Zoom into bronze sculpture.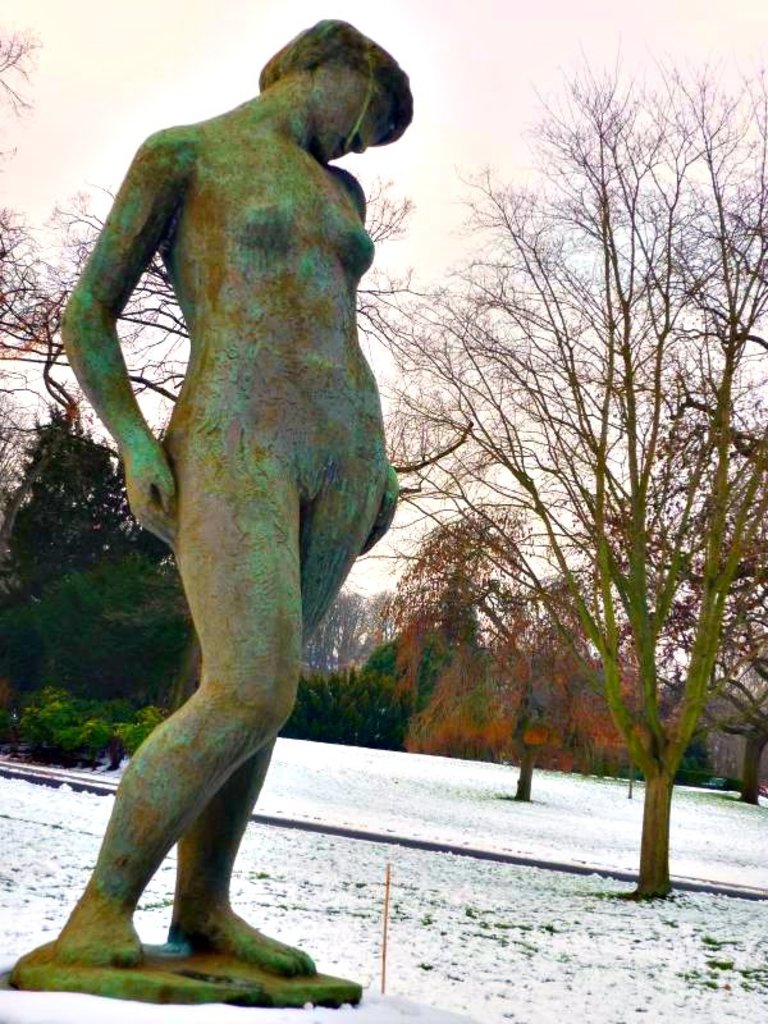
Zoom target: 29, 0, 413, 997.
